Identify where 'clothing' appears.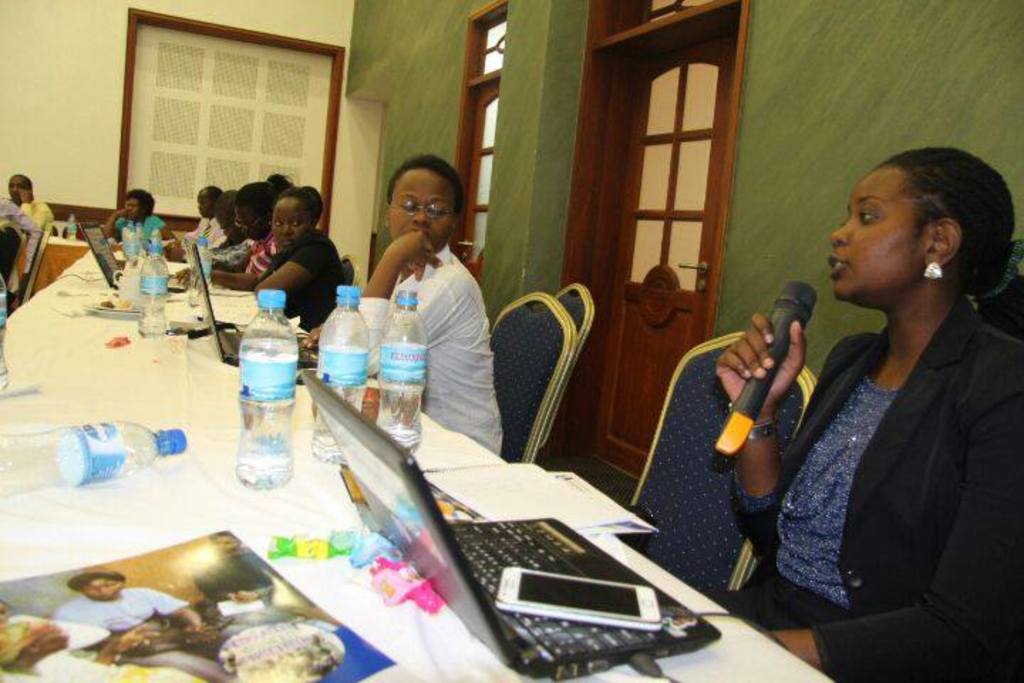
Appears at {"left": 53, "top": 589, "right": 235, "bottom": 676}.
